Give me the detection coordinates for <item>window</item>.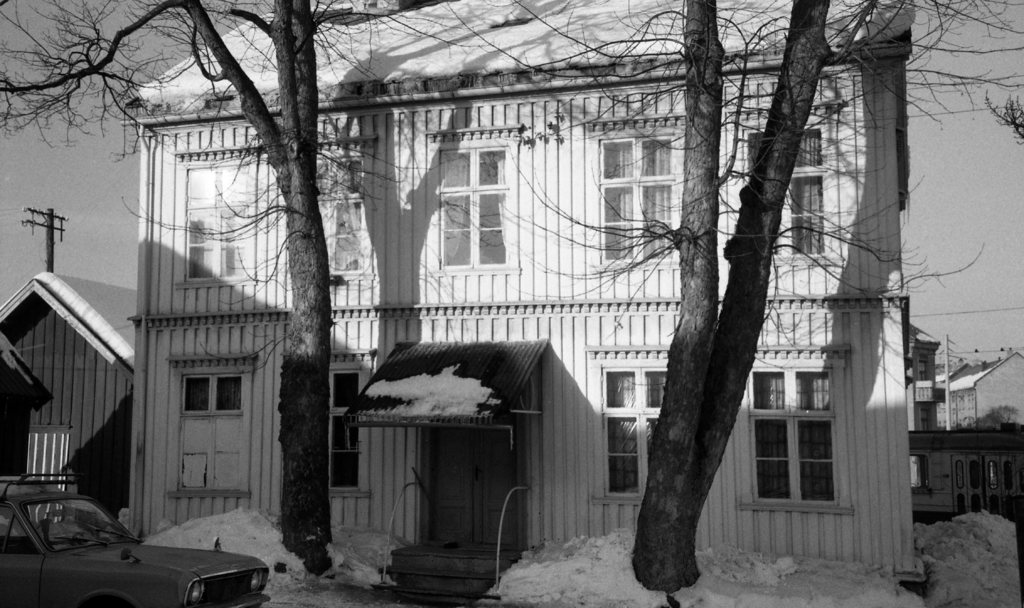
Rect(578, 345, 664, 513).
